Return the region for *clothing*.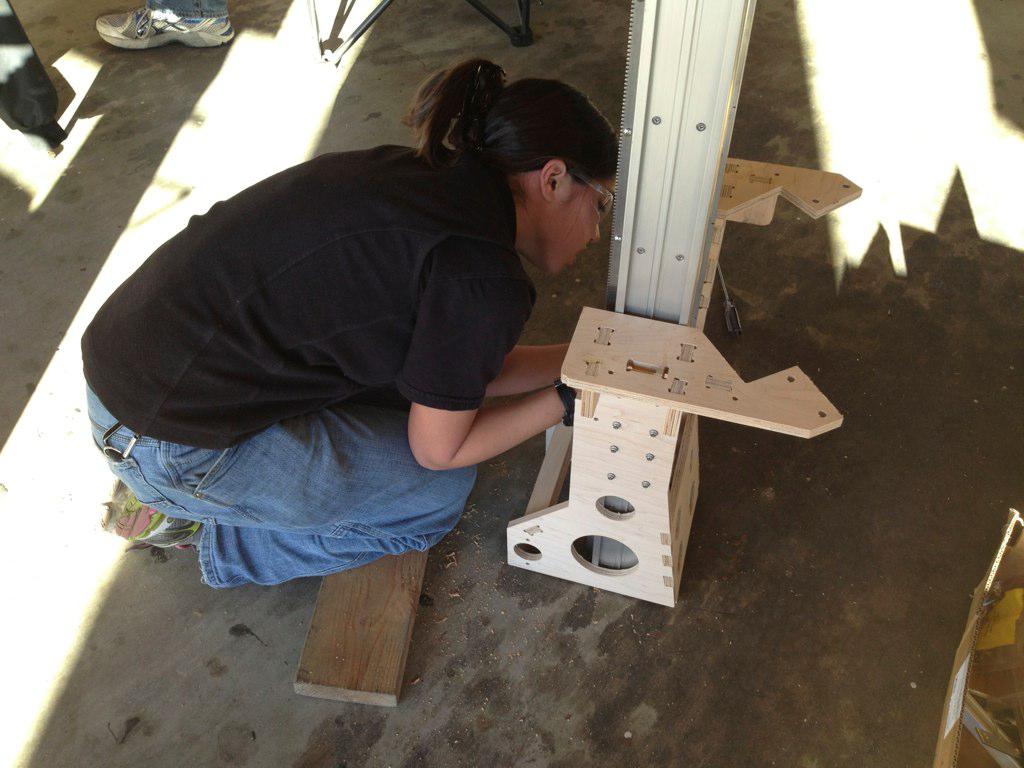
{"left": 88, "top": 109, "right": 621, "bottom": 560}.
